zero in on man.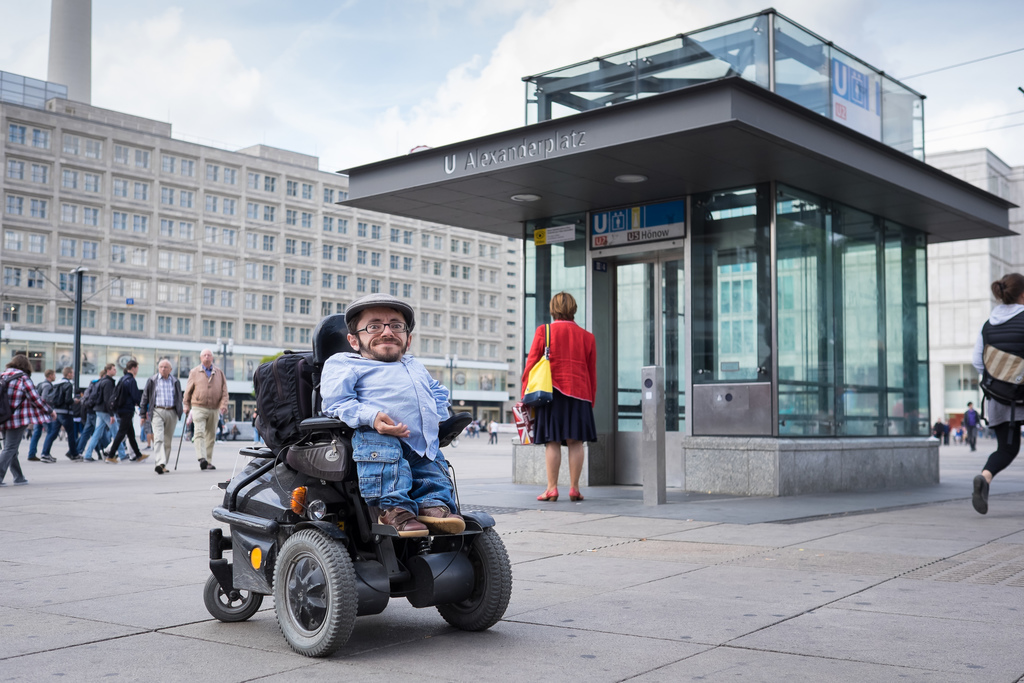
Zeroed in: BBox(104, 358, 147, 465).
